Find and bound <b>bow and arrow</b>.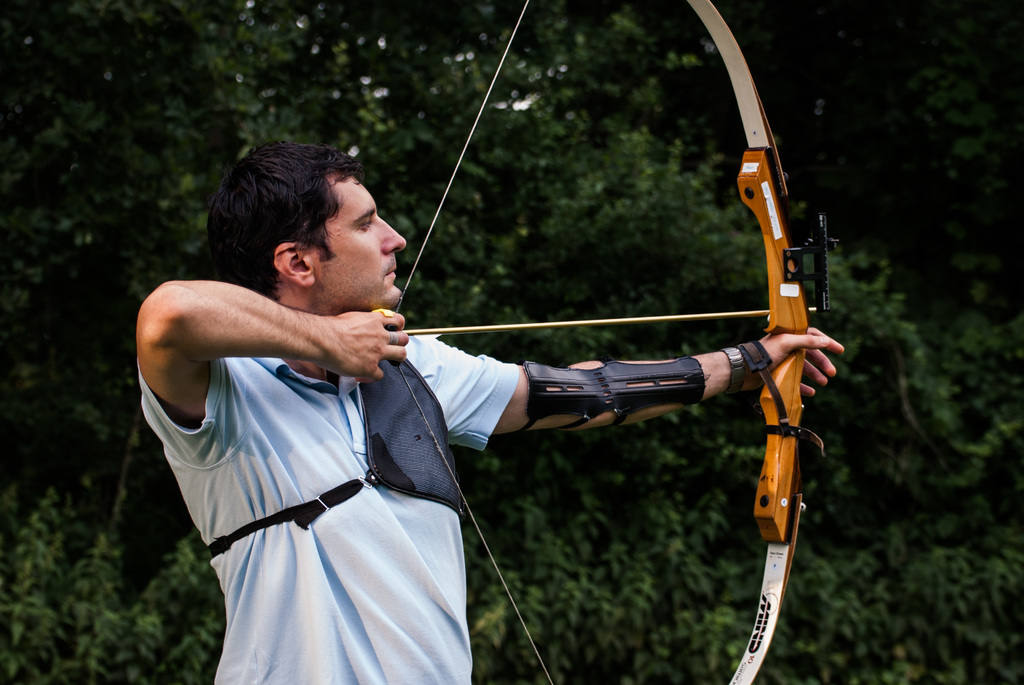
Bound: (x1=385, y1=0, x2=840, y2=684).
